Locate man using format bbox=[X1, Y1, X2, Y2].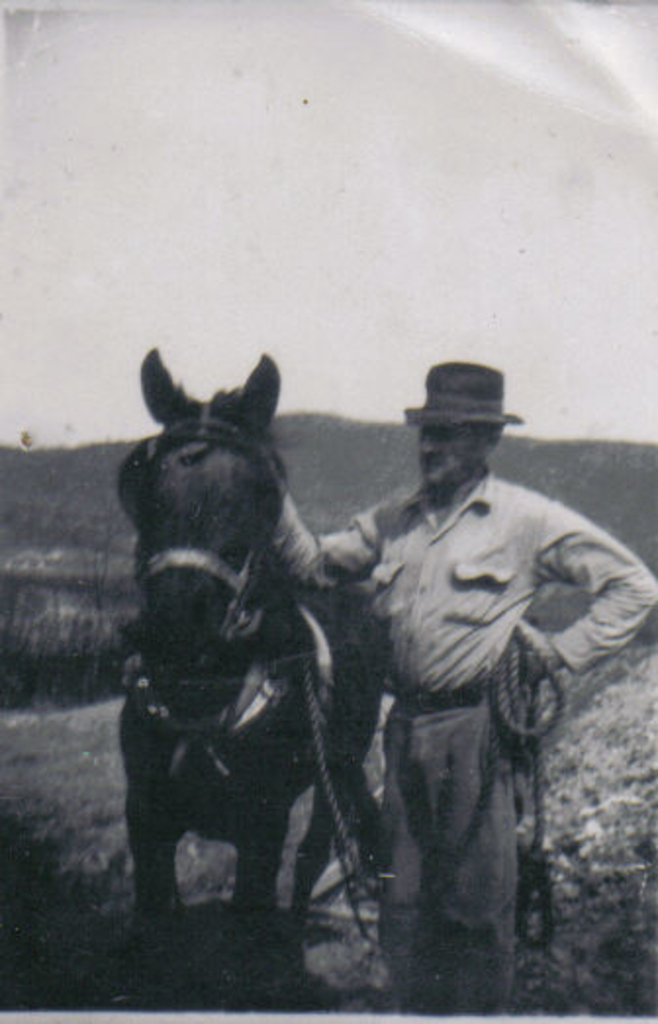
bbox=[282, 345, 627, 983].
